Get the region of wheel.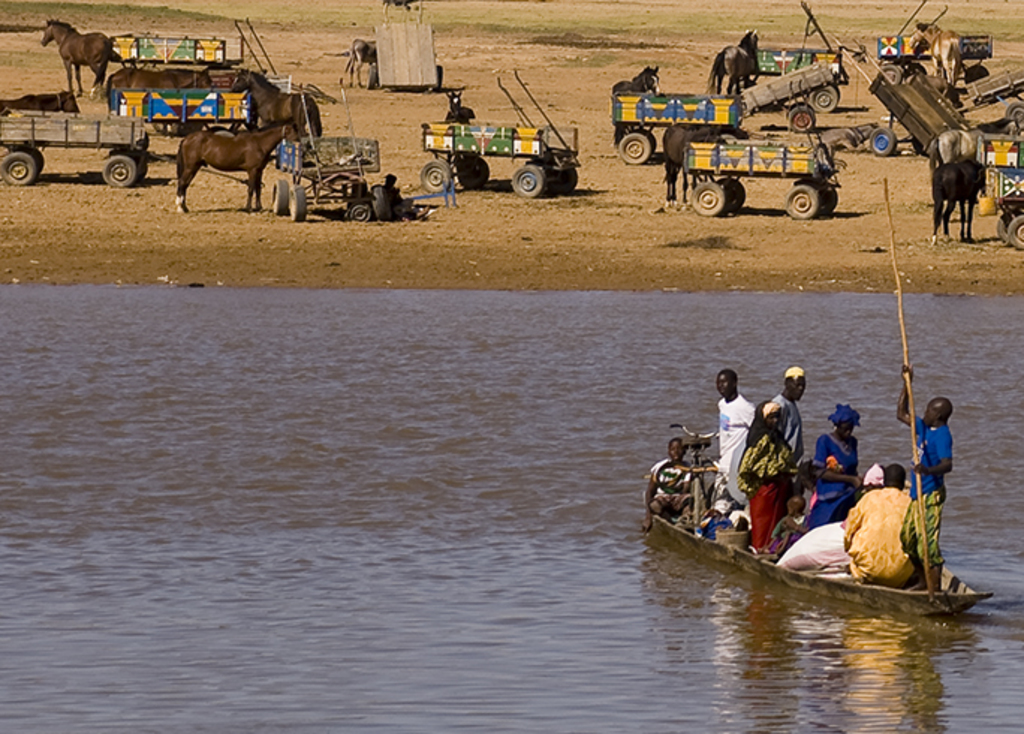
Rect(100, 153, 136, 187).
